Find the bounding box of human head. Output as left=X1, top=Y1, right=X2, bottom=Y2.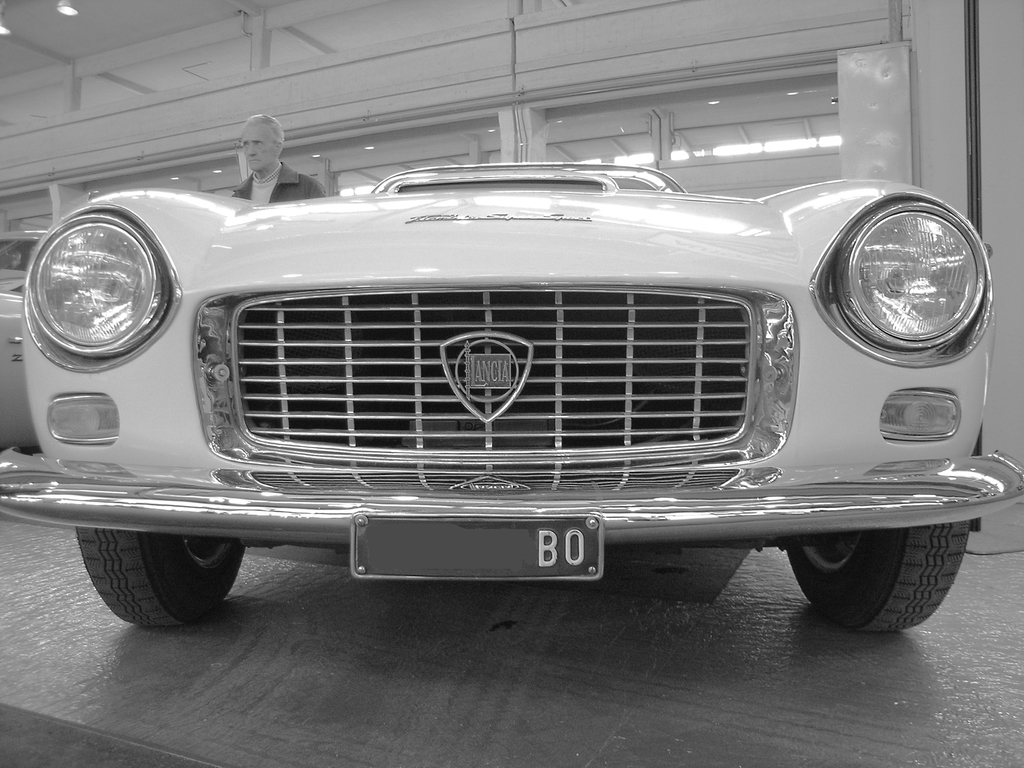
left=240, top=116, right=281, bottom=170.
